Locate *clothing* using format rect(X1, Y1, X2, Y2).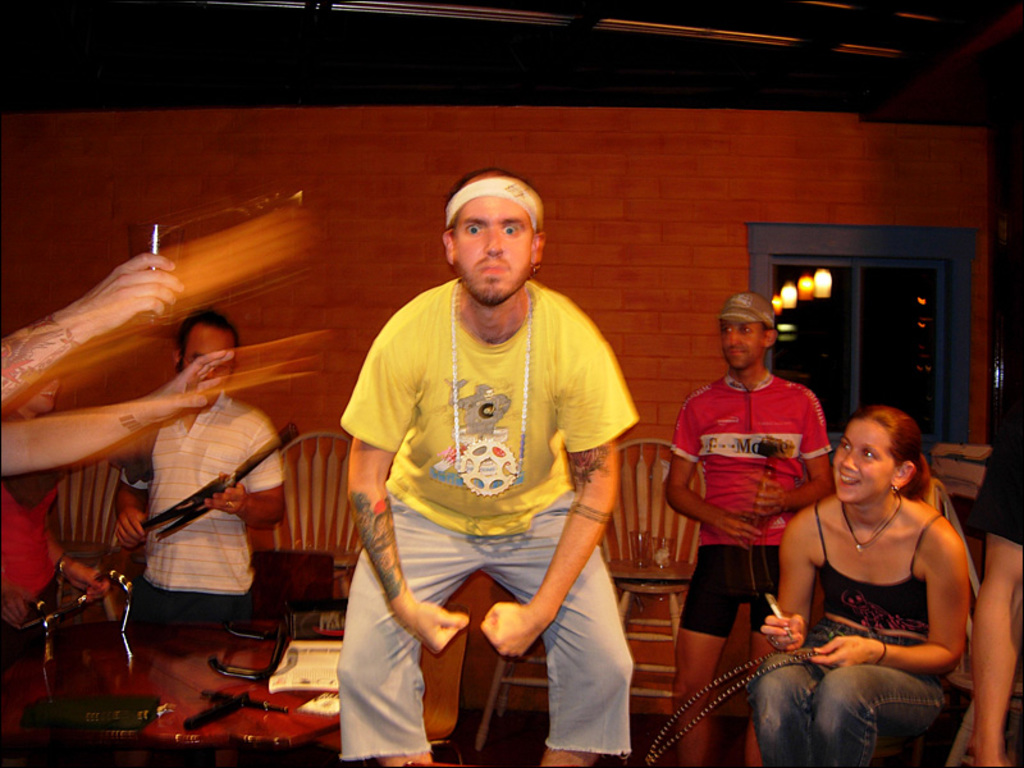
rect(143, 390, 283, 641).
